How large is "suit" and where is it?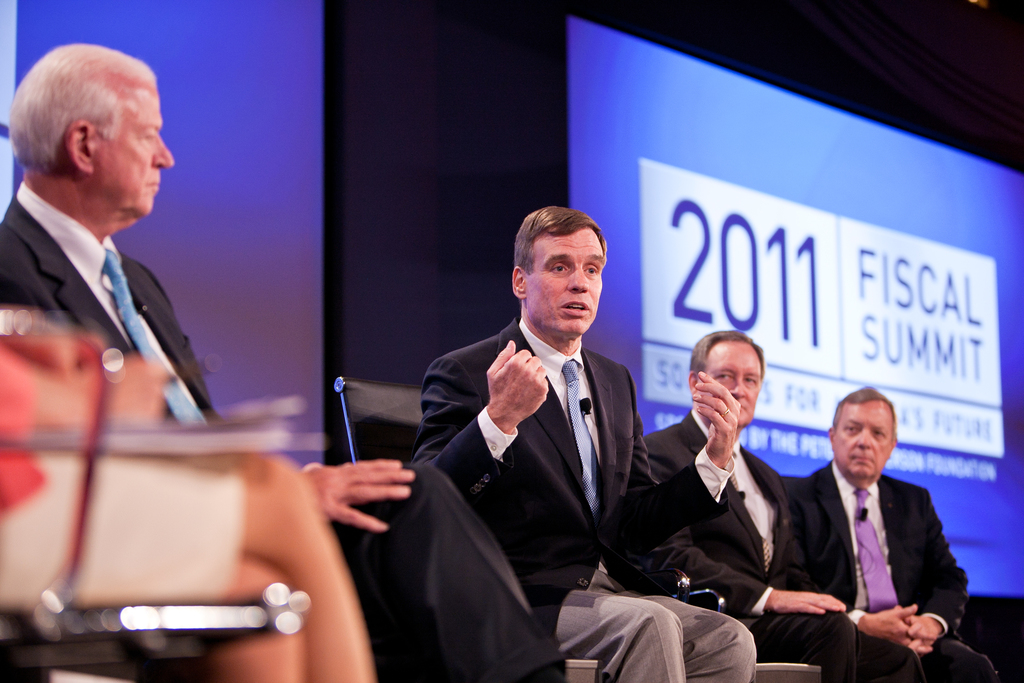
Bounding box: (0, 183, 570, 682).
